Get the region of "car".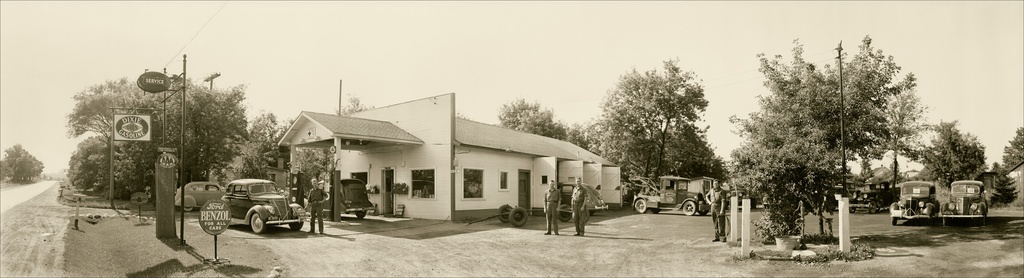
bbox=[630, 176, 714, 219].
